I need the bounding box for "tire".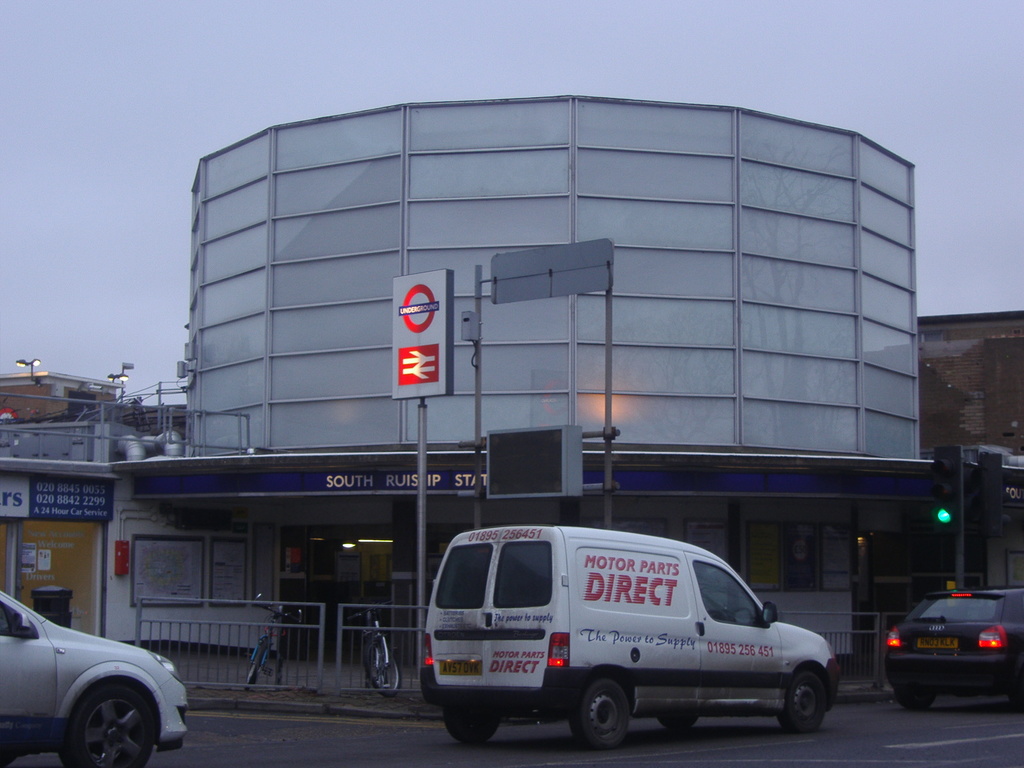
Here it is: select_region(367, 643, 401, 696).
